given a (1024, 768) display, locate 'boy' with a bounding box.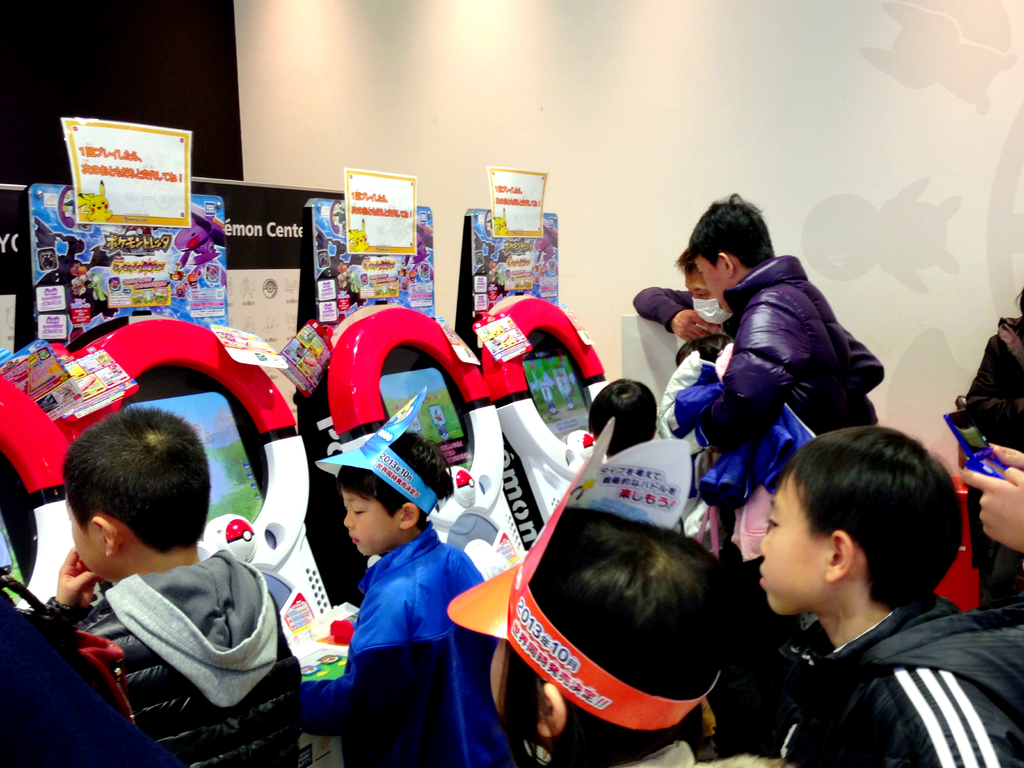
Located: (x1=445, y1=415, x2=799, y2=767).
